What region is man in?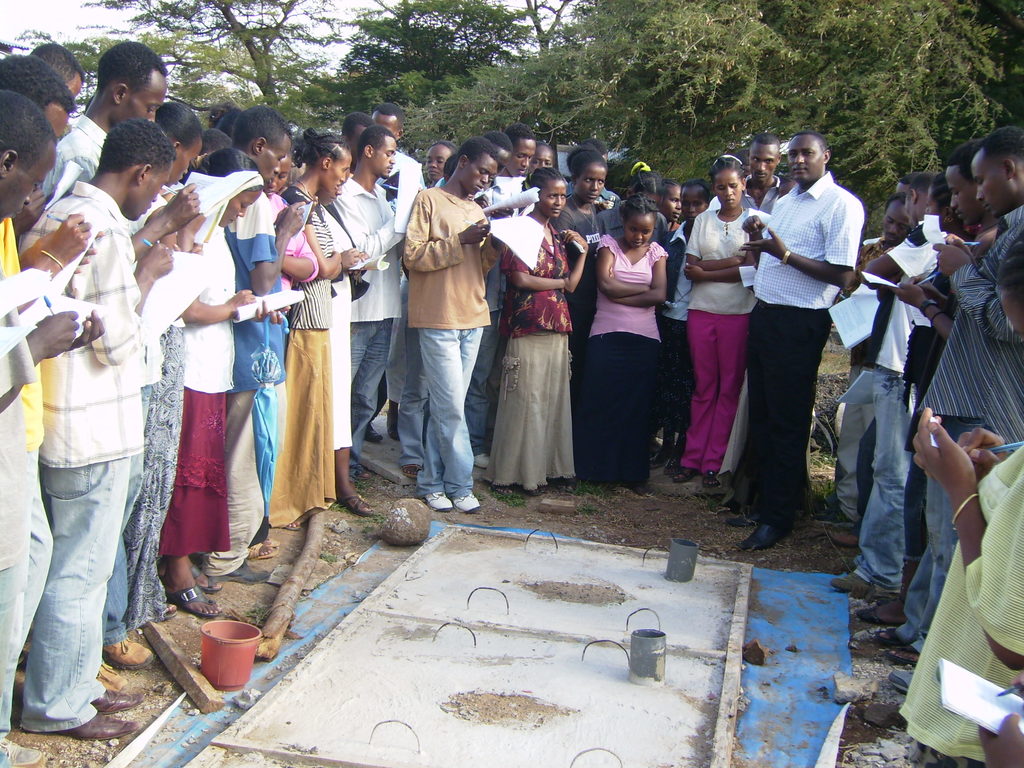
220 104 307 586.
